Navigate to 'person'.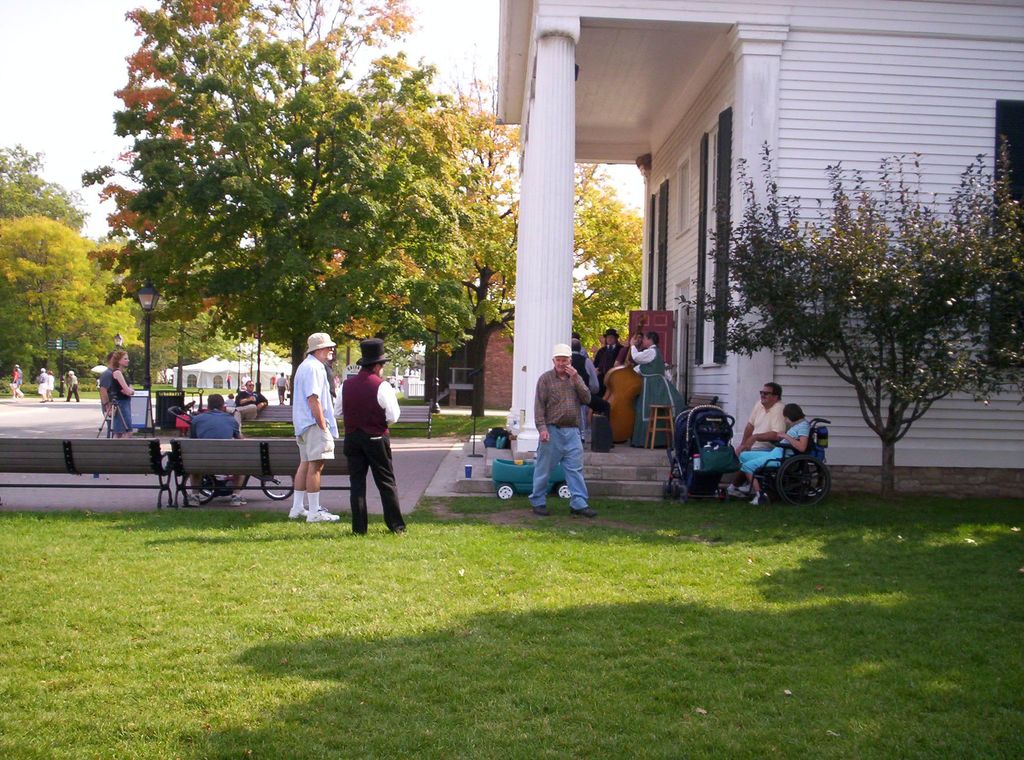
Navigation target: (740,401,805,510).
